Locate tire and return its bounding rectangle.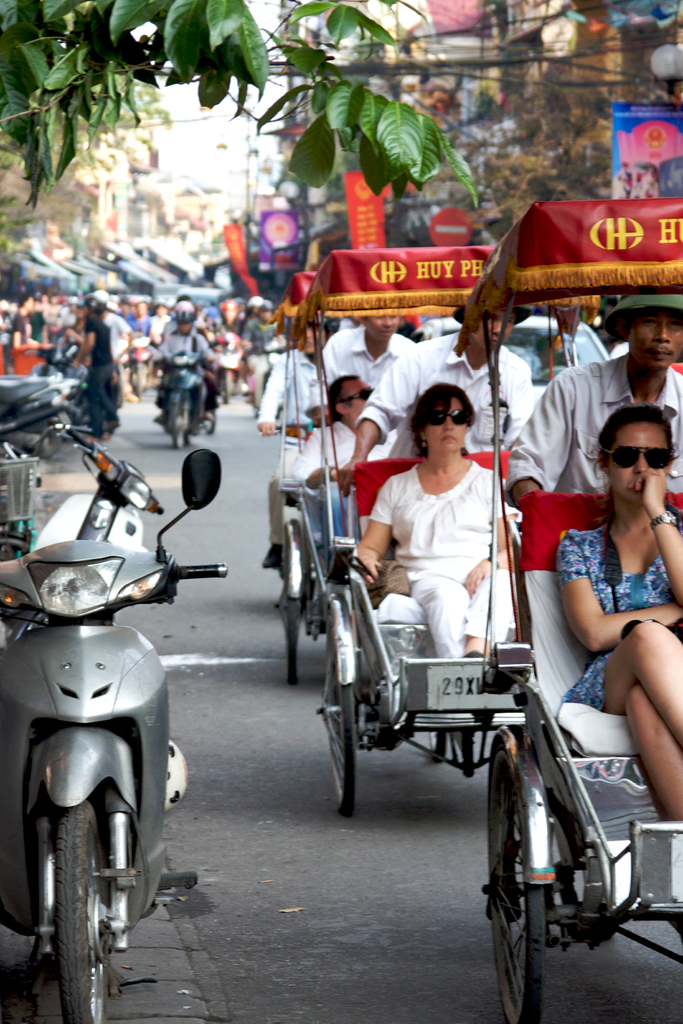
{"left": 0, "top": 433, "right": 69, "bottom": 465}.
